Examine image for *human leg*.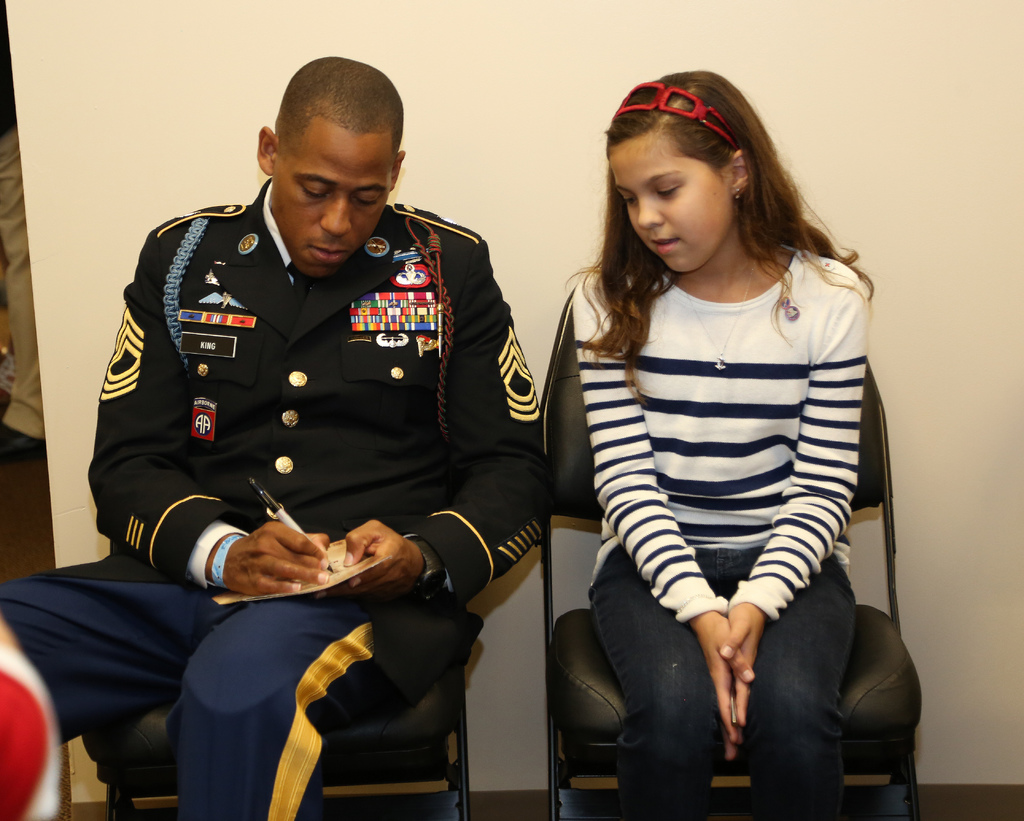
Examination result: left=175, top=590, right=404, bottom=818.
